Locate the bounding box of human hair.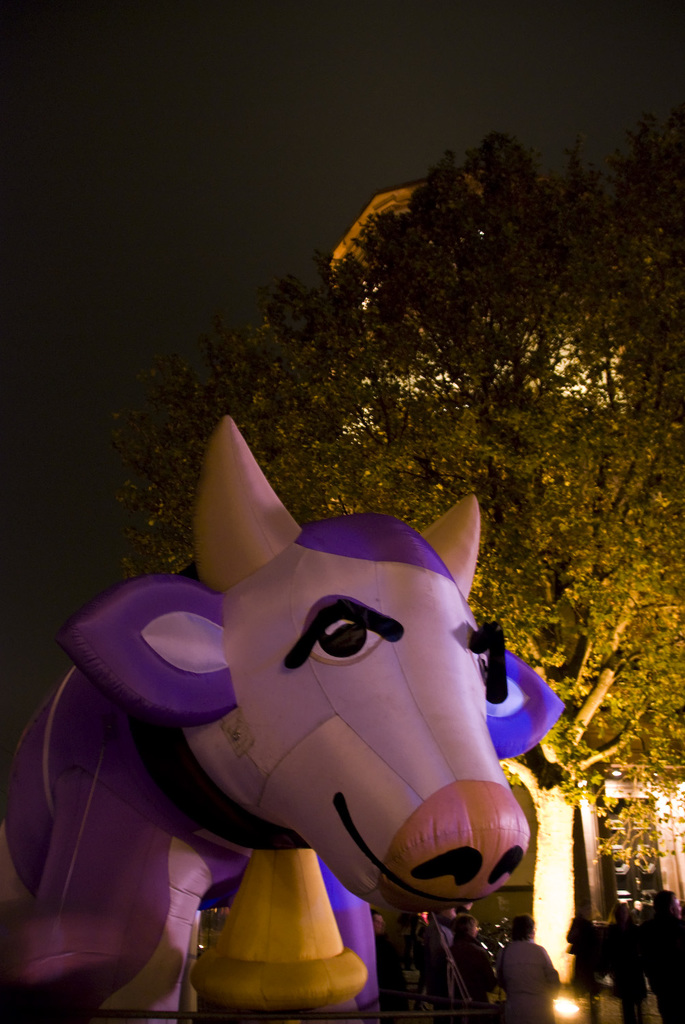
Bounding box: region(374, 909, 383, 923).
